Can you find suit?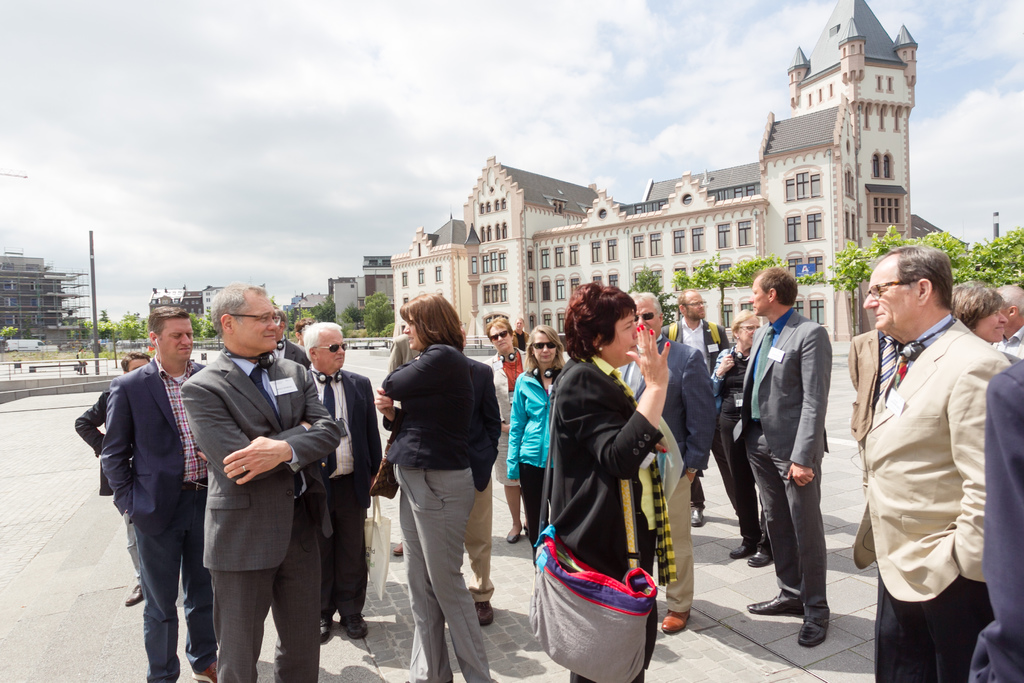
Yes, bounding box: Rect(93, 320, 206, 670).
